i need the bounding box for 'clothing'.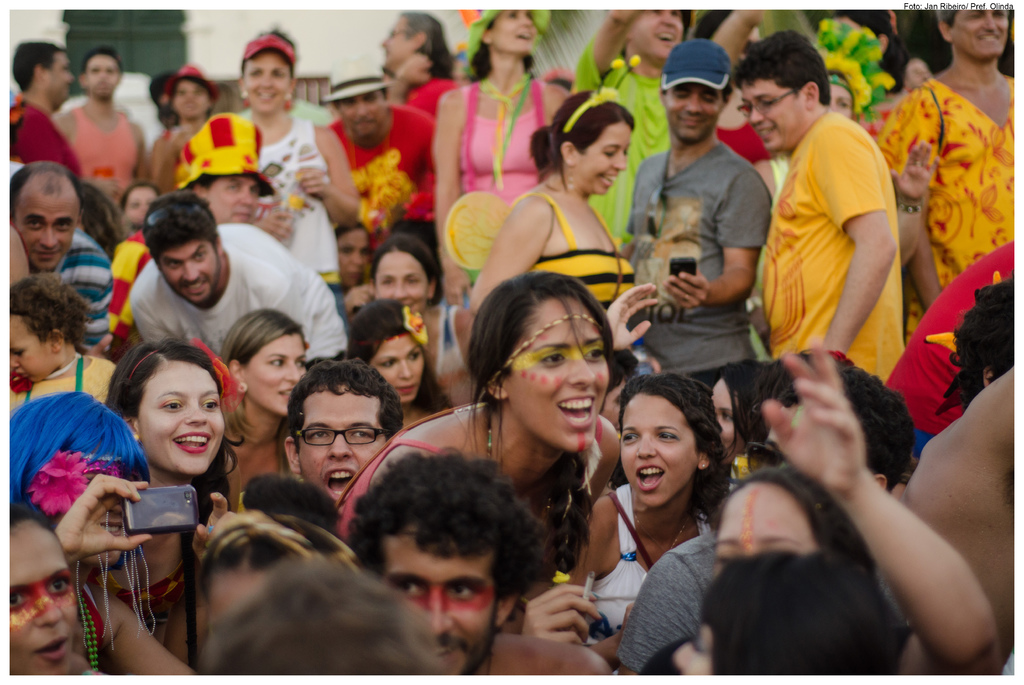
Here it is: 4:103:84:178.
